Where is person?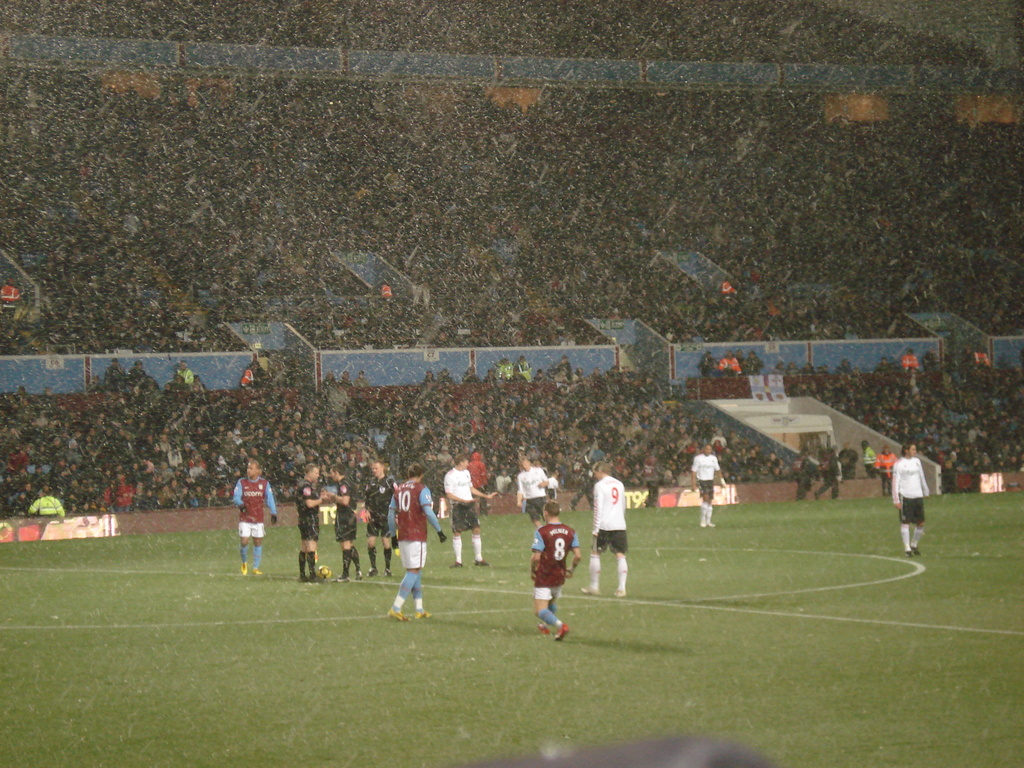
238,451,272,563.
